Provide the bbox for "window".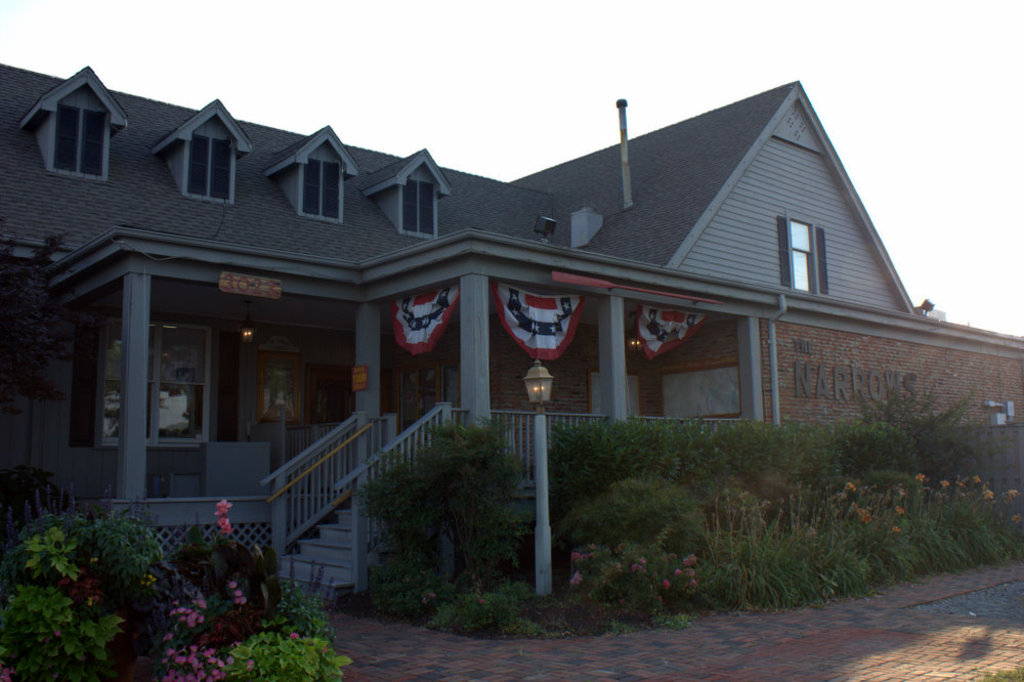
94/305/210/445.
